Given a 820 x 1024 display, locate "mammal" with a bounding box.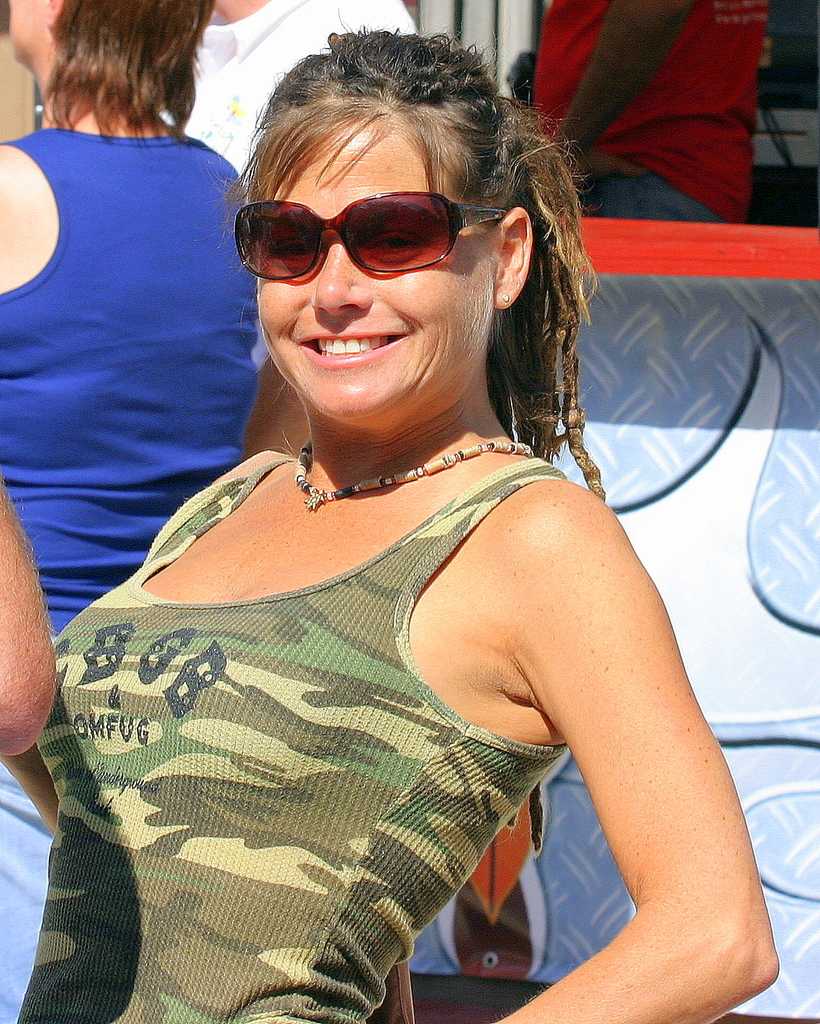
Located: 153/0/429/180.
